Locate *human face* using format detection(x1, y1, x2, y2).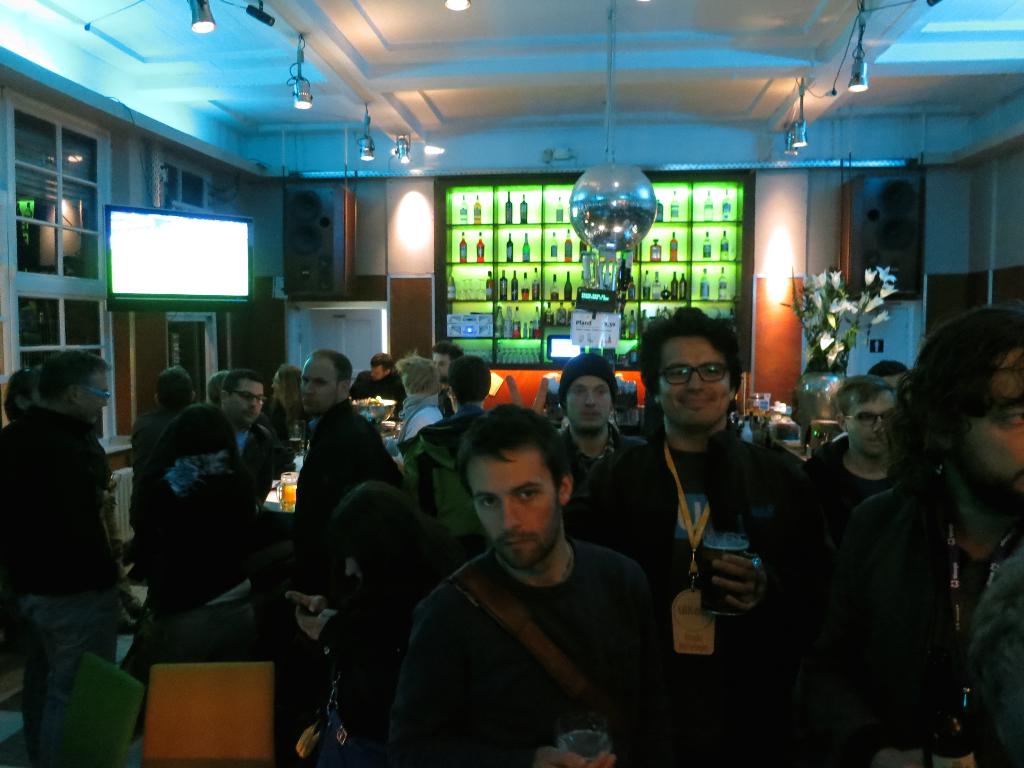
detection(370, 362, 387, 381).
